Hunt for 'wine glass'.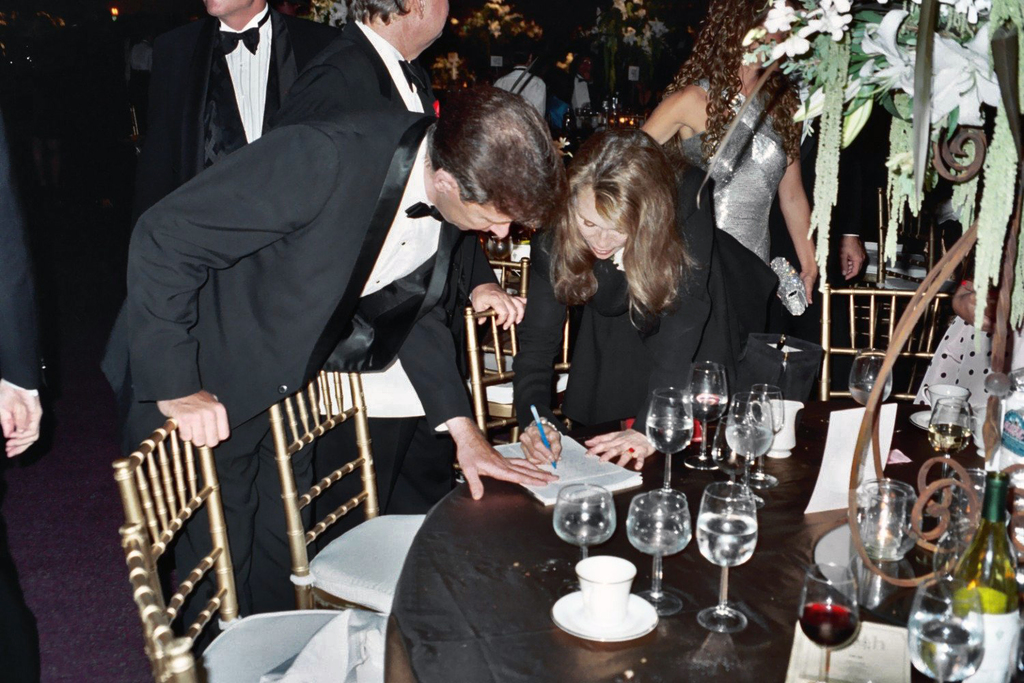
Hunted down at [684,361,725,471].
